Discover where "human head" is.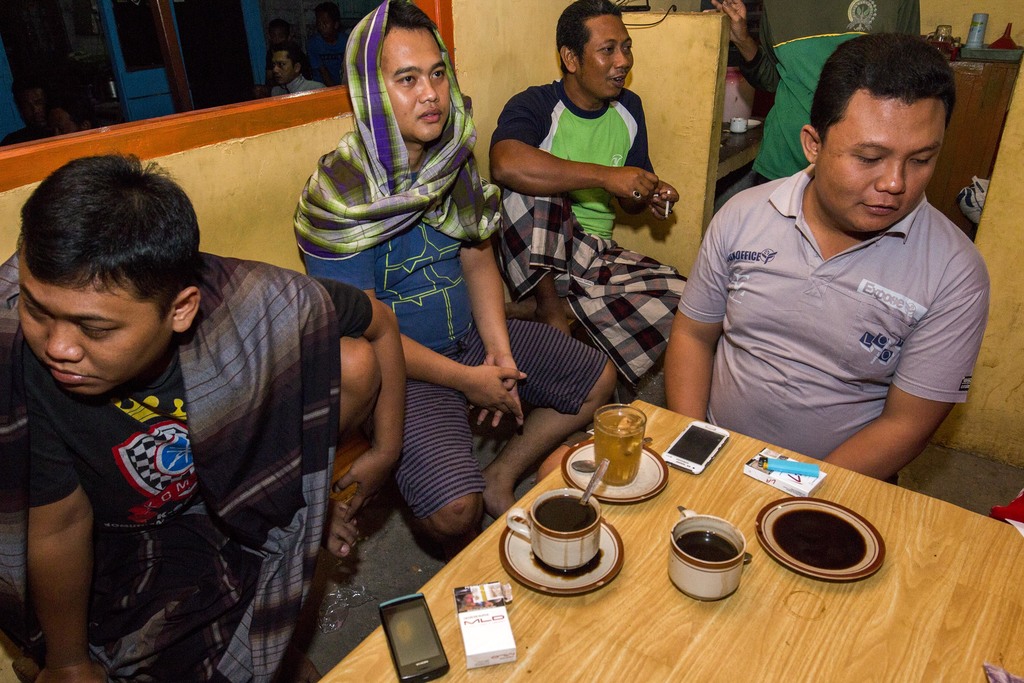
Discovered at detection(273, 47, 305, 83).
